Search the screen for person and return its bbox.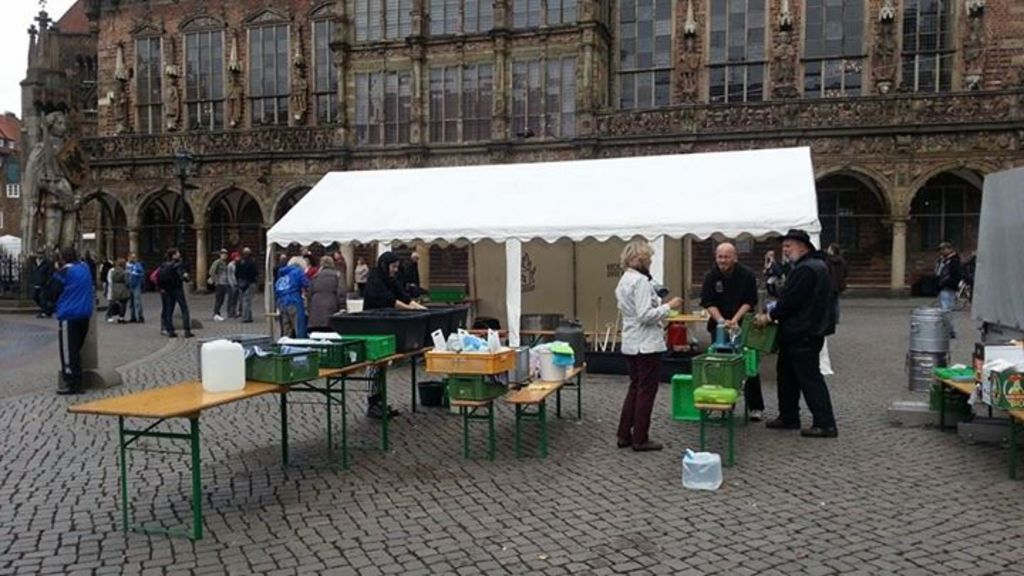
Found: x1=129, y1=253, x2=148, y2=323.
